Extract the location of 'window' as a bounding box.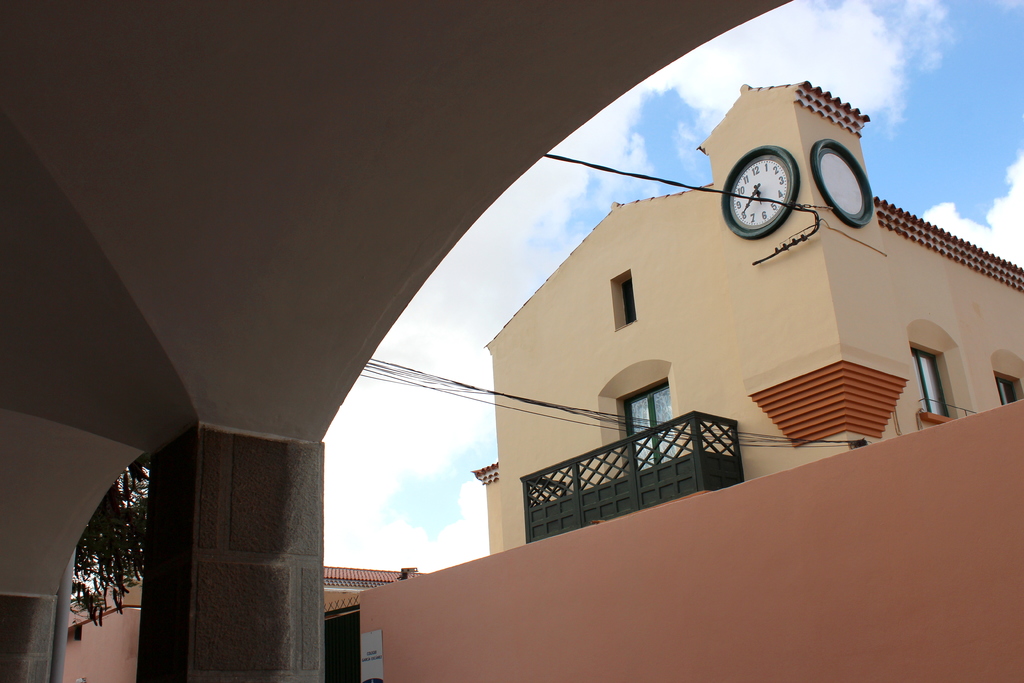
x1=614 y1=381 x2=675 y2=471.
